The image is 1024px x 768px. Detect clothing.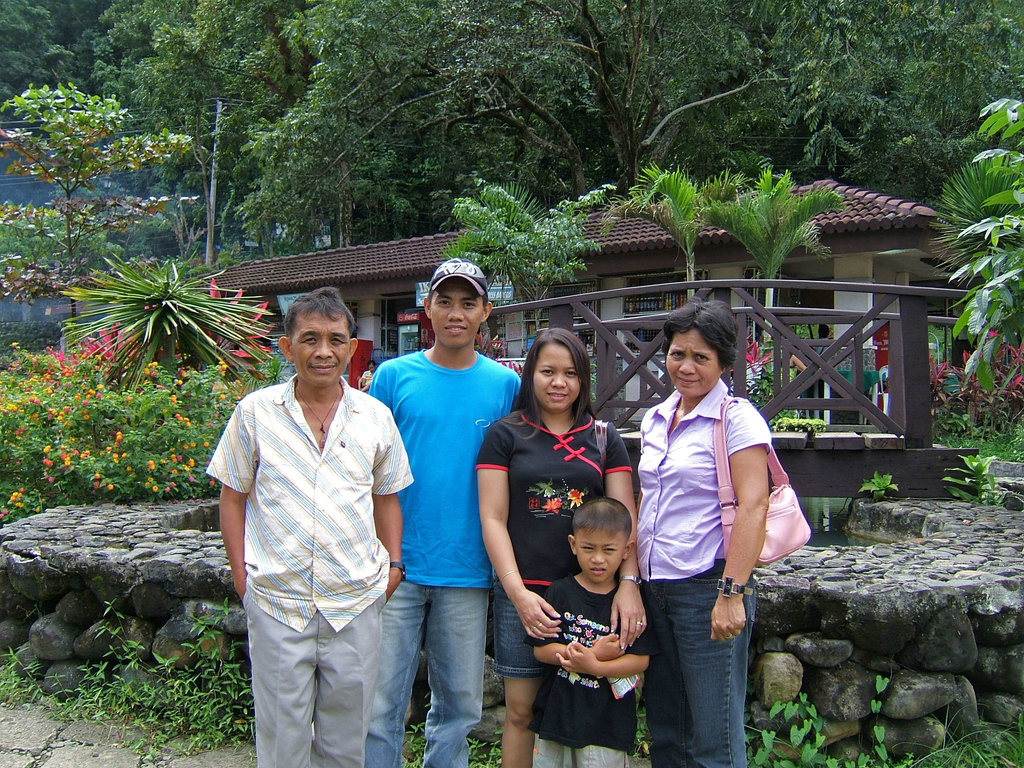
Detection: 204/364/415/764.
